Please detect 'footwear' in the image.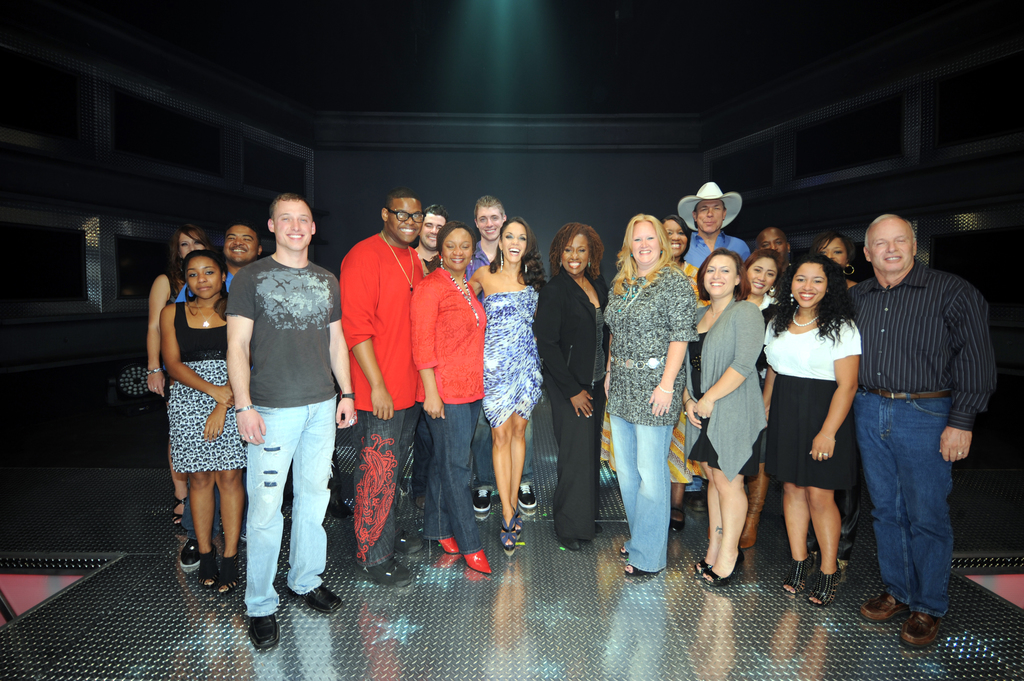
[x1=670, y1=507, x2=680, y2=533].
